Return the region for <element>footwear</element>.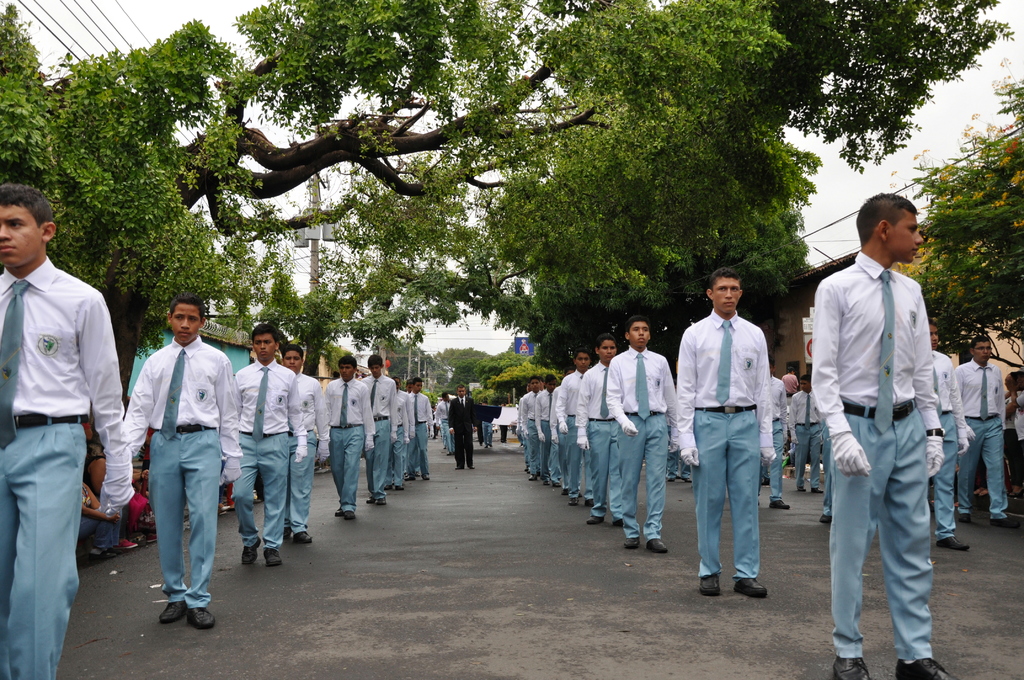
<region>936, 534, 967, 553</region>.
